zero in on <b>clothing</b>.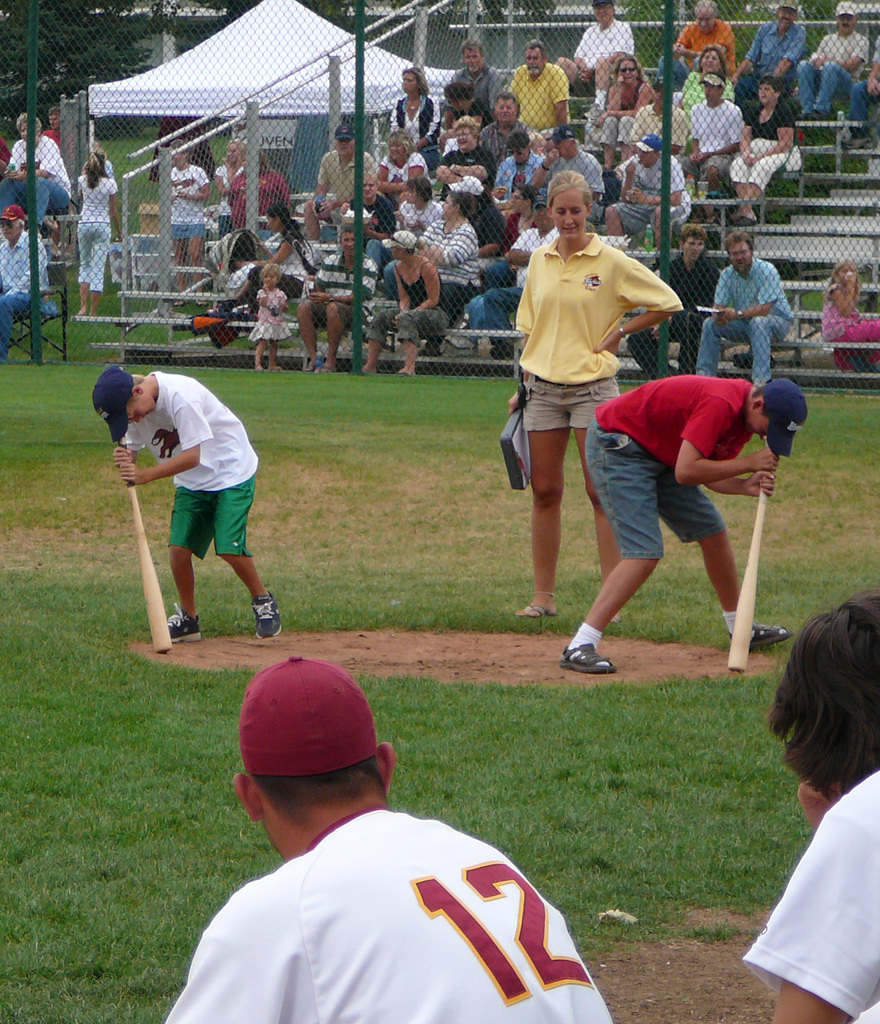
Zeroed in: 725 109 800 188.
